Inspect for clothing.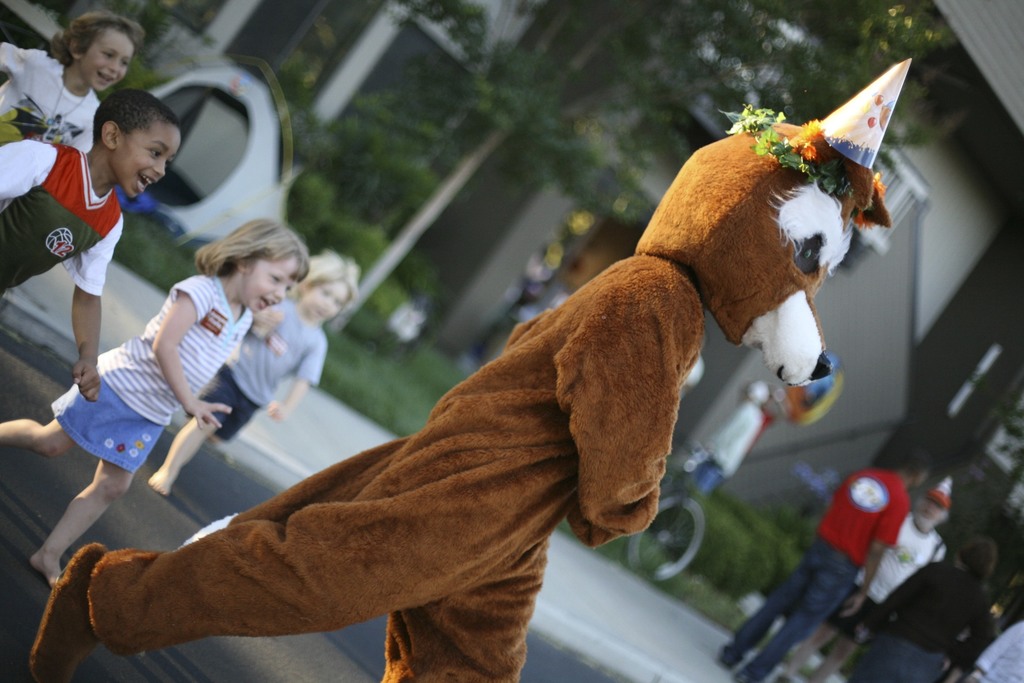
Inspection: BBox(828, 521, 938, 641).
